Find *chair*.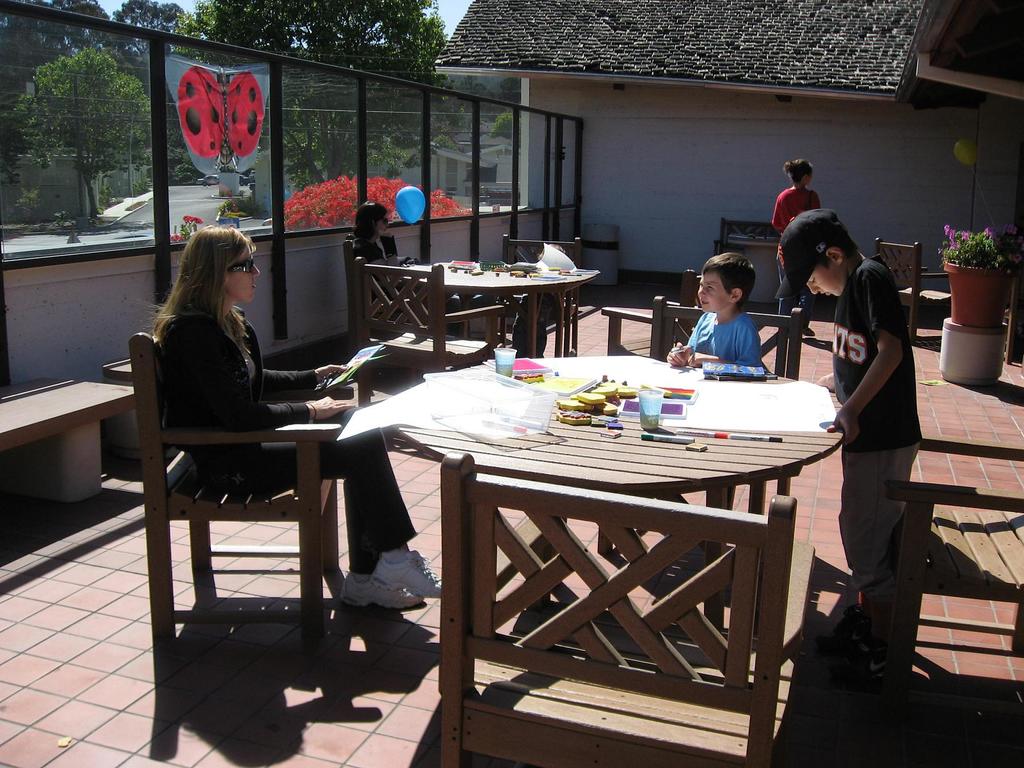
Rect(601, 295, 804, 556).
